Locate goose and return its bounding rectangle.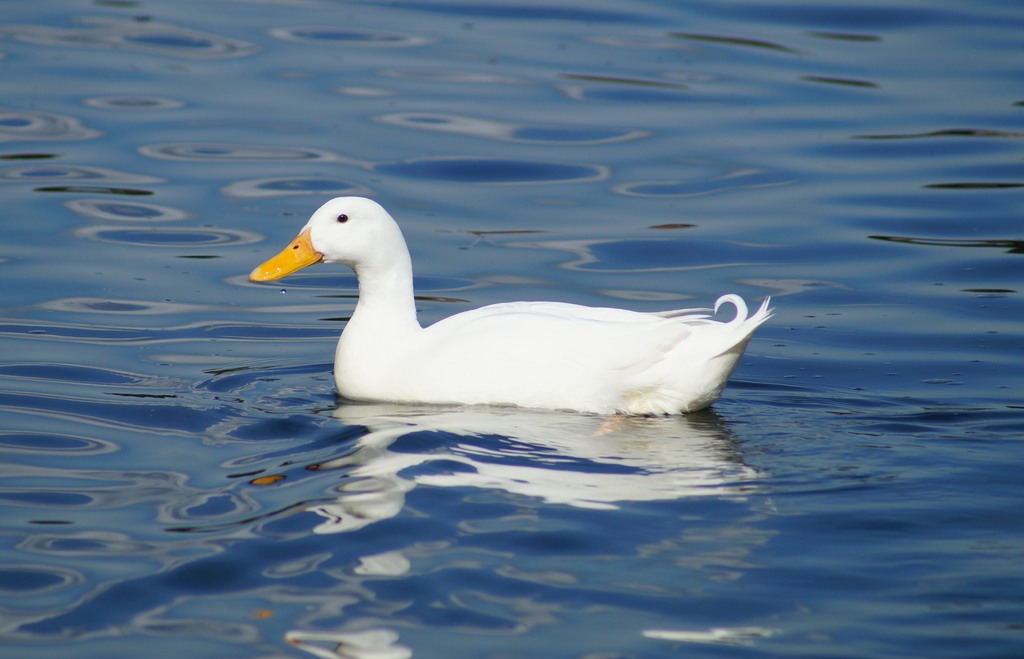
<box>273,196,806,424</box>.
